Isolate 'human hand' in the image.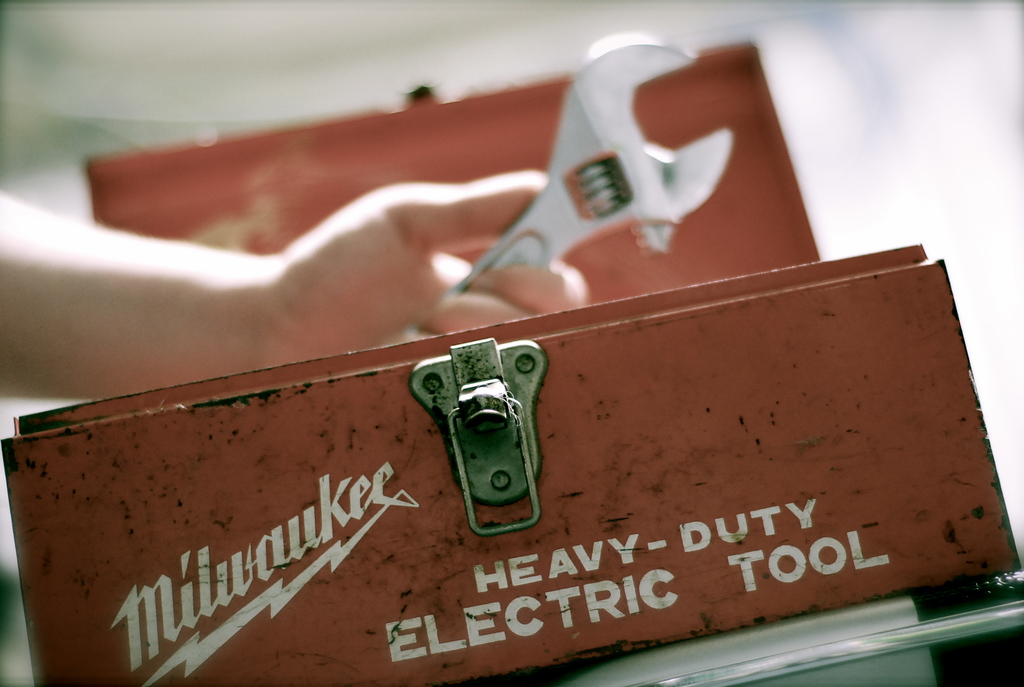
Isolated region: Rect(267, 168, 593, 361).
